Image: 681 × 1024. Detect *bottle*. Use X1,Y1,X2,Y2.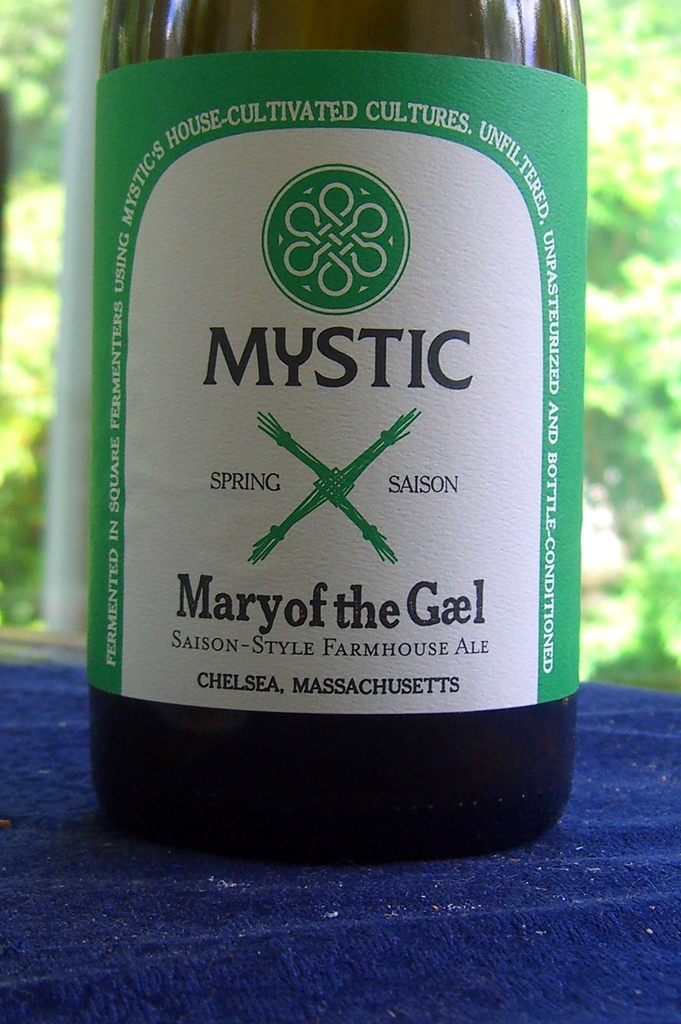
63,16,628,840.
